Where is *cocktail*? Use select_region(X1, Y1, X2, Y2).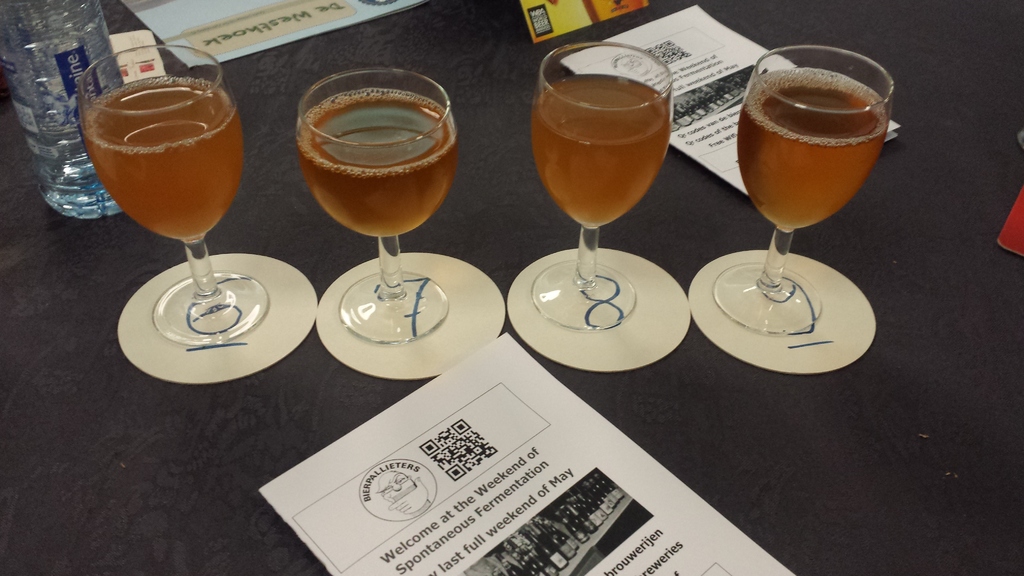
select_region(526, 40, 679, 332).
